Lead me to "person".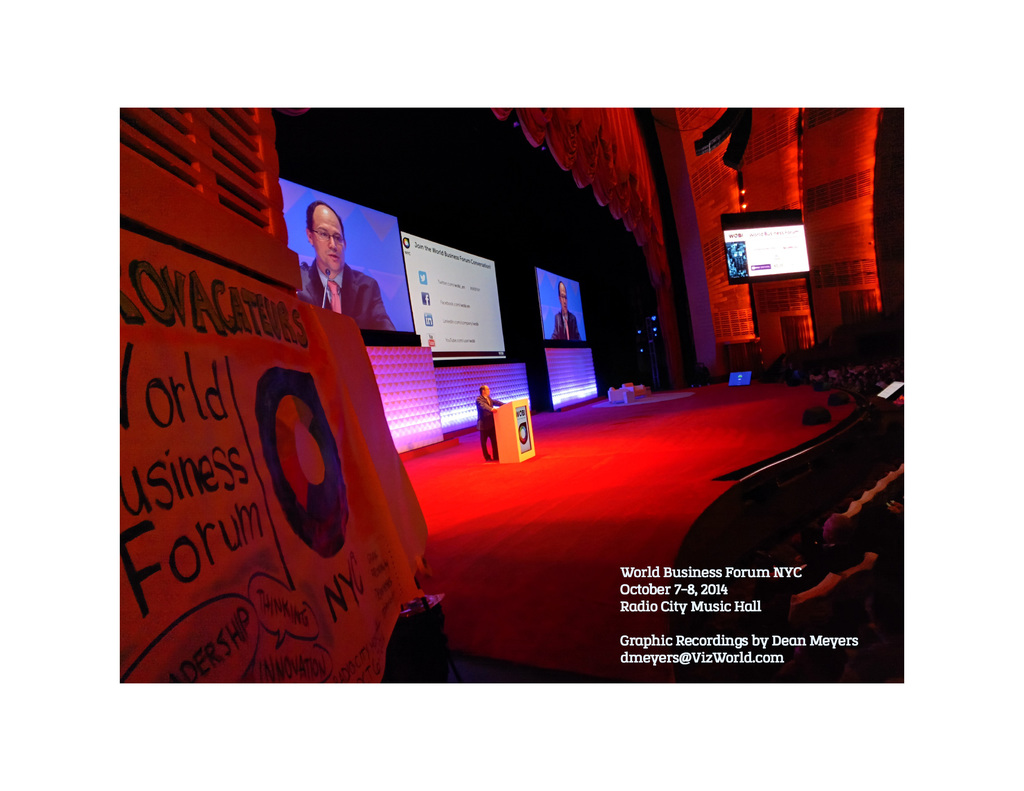
Lead to bbox(476, 380, 506, 458).
